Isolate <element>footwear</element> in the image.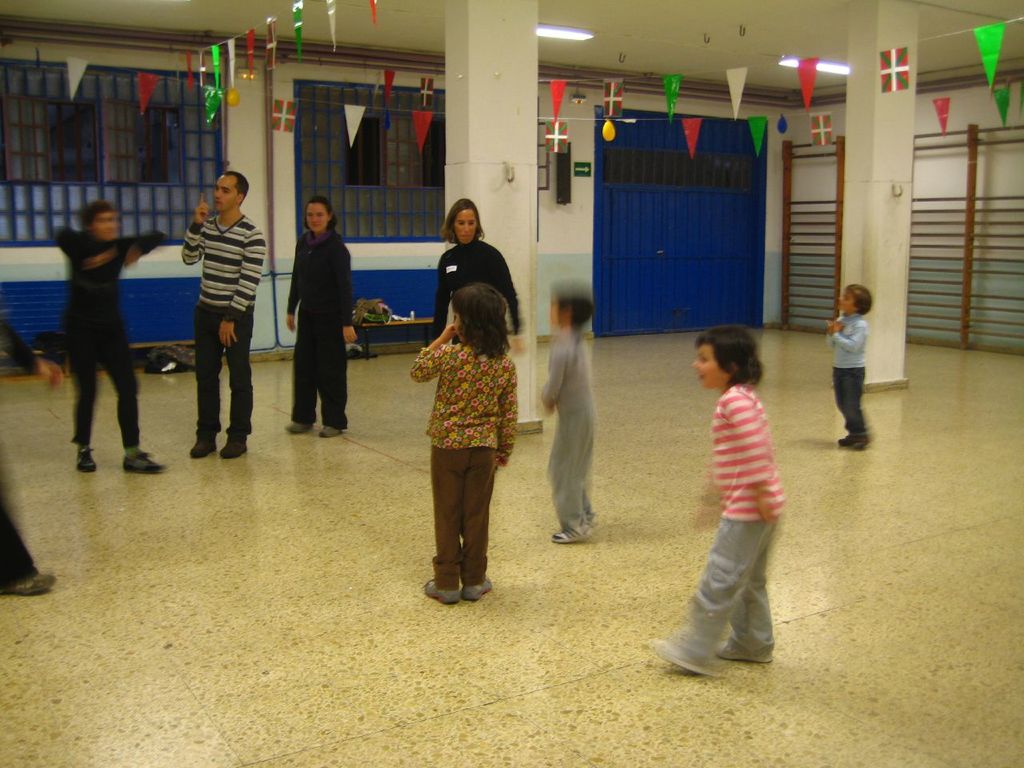
Isolated region: crop(589, 518, 594, 528).
